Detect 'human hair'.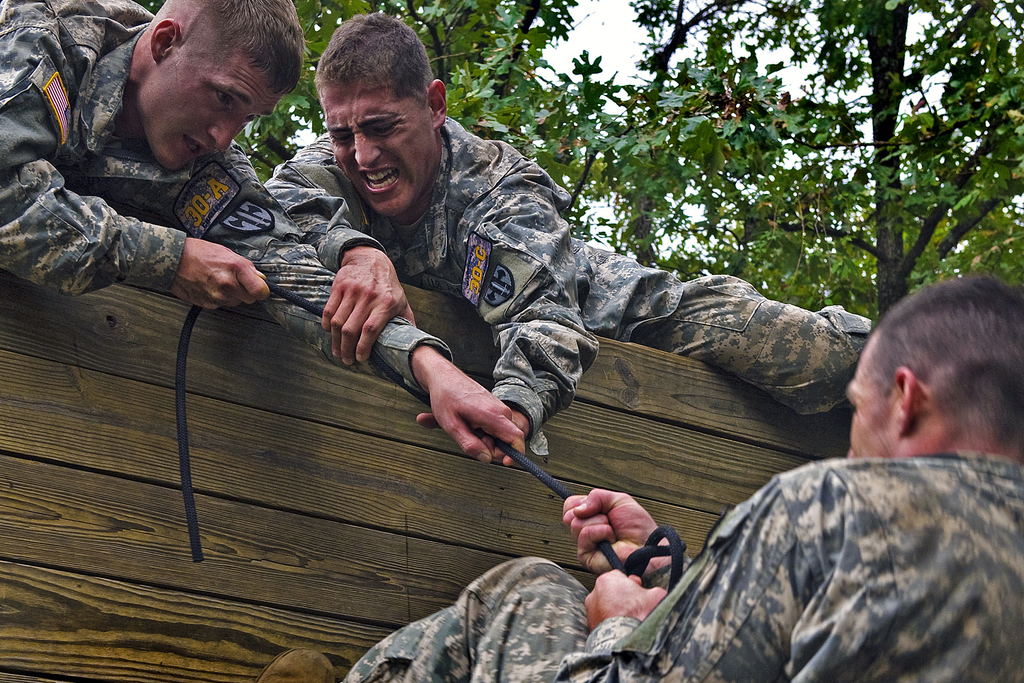
Detected at Rect(199, 0, 305, 108).
